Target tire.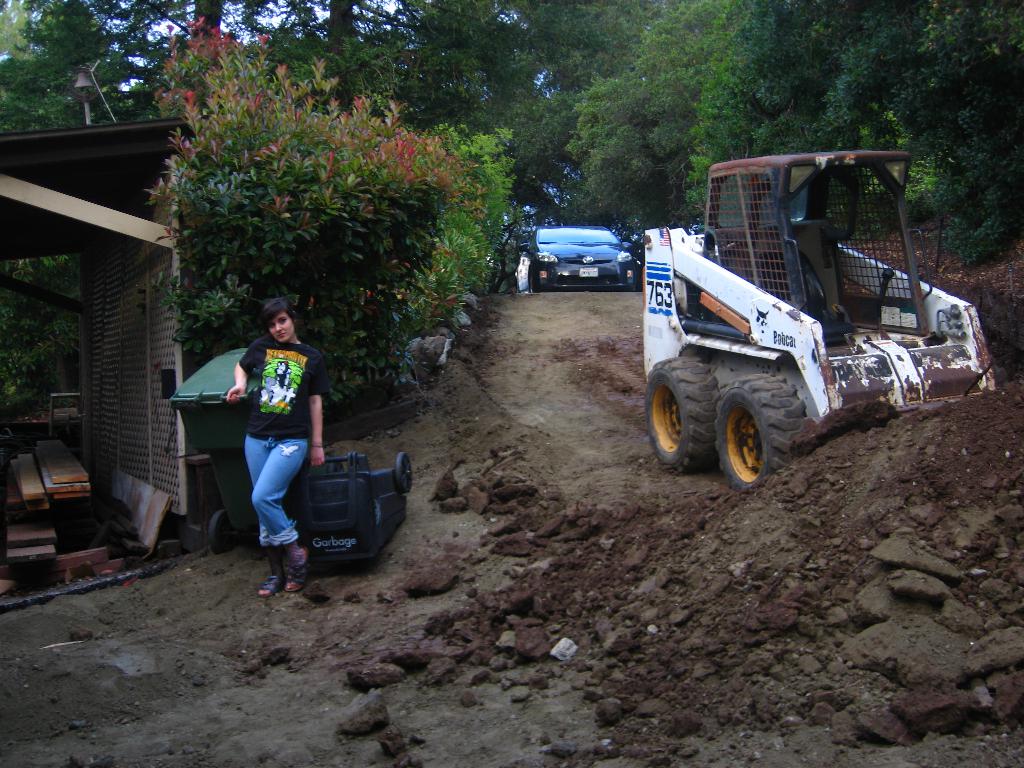
Target region: [647, 358, 724, 472].
